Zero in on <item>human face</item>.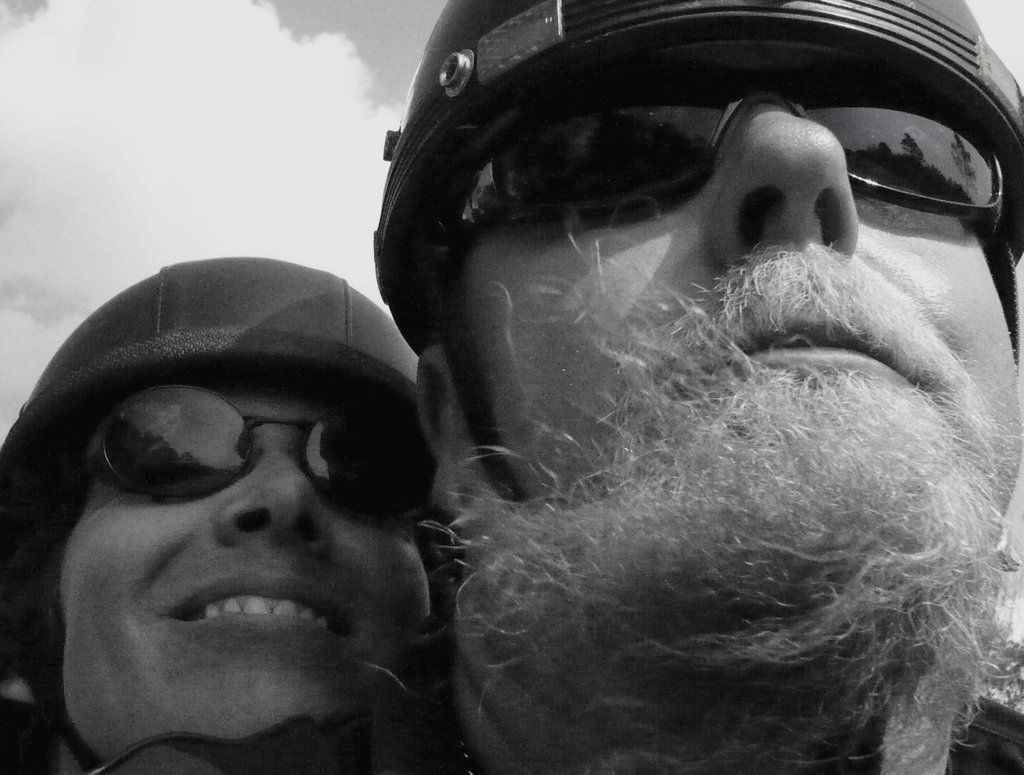
Zeroed in: [454, 34, 1023, 504].
